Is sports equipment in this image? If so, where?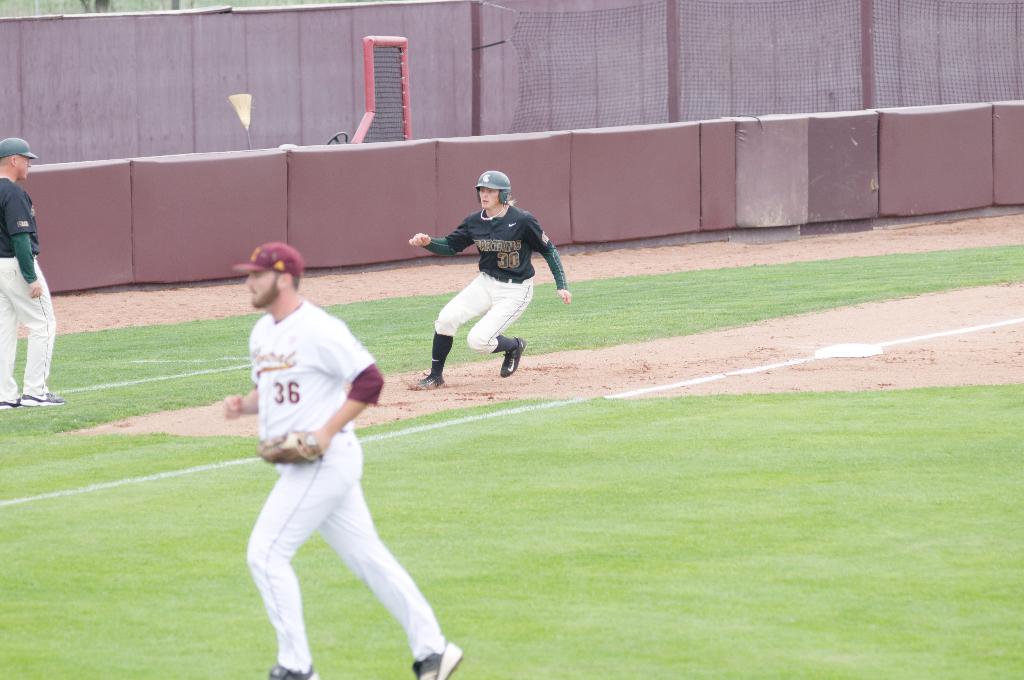
Yes, at x1=255 y1=429 x2=323 y2=464.
